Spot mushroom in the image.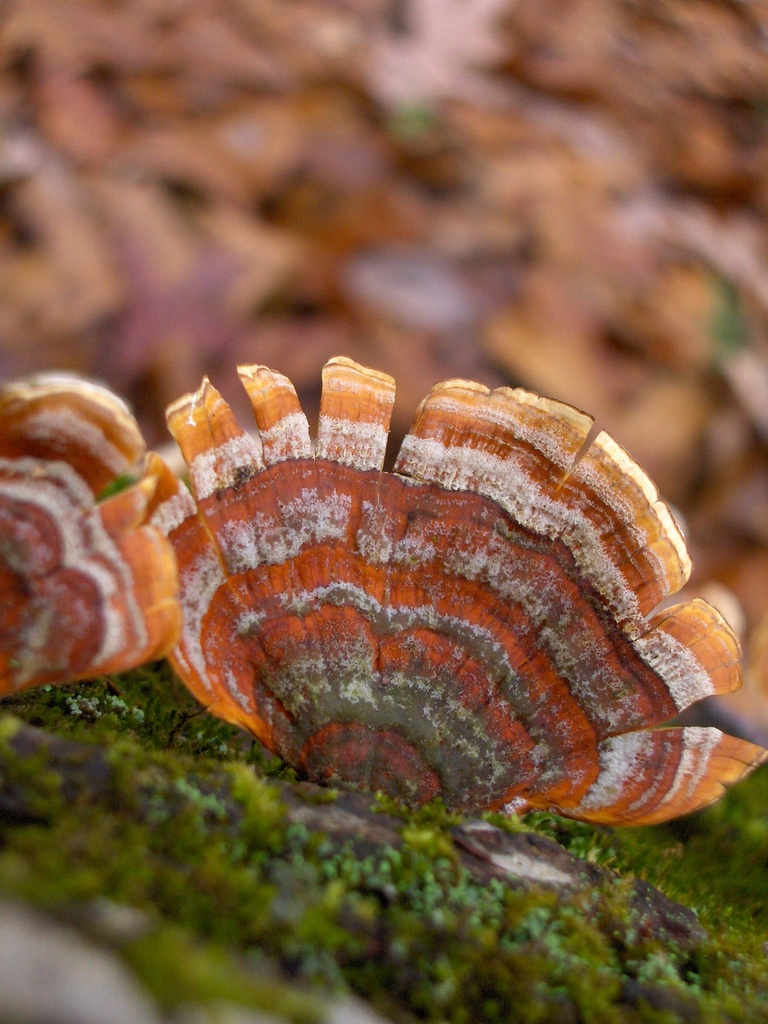
mushroom found at (left=0, top=373, right=188, bottom=695).
